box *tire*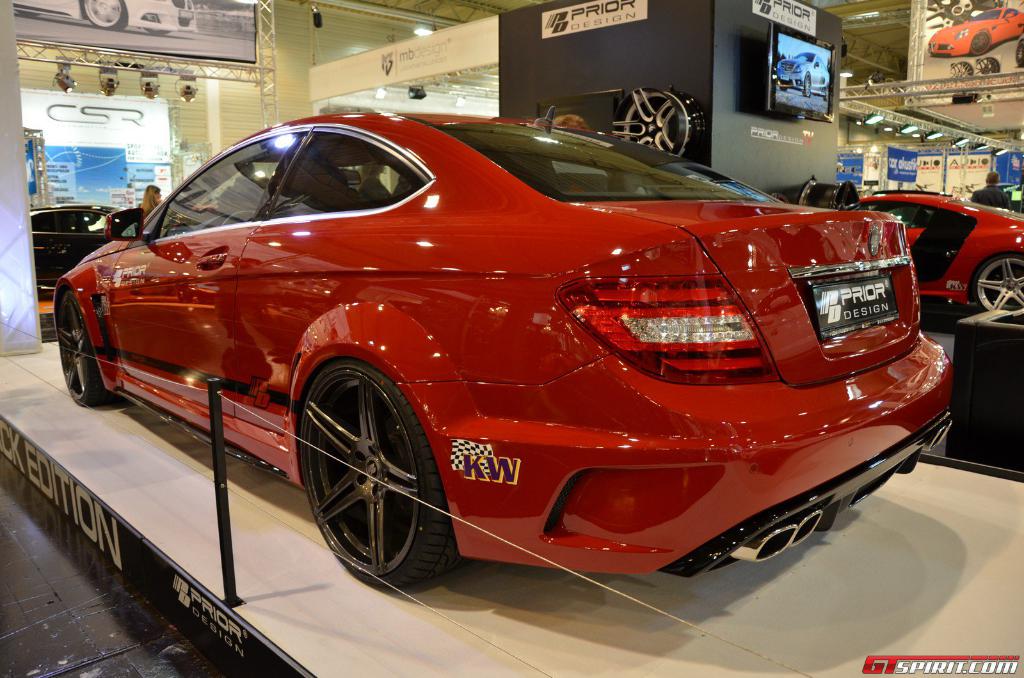
left=83, top=0, right=128, bottom=30
